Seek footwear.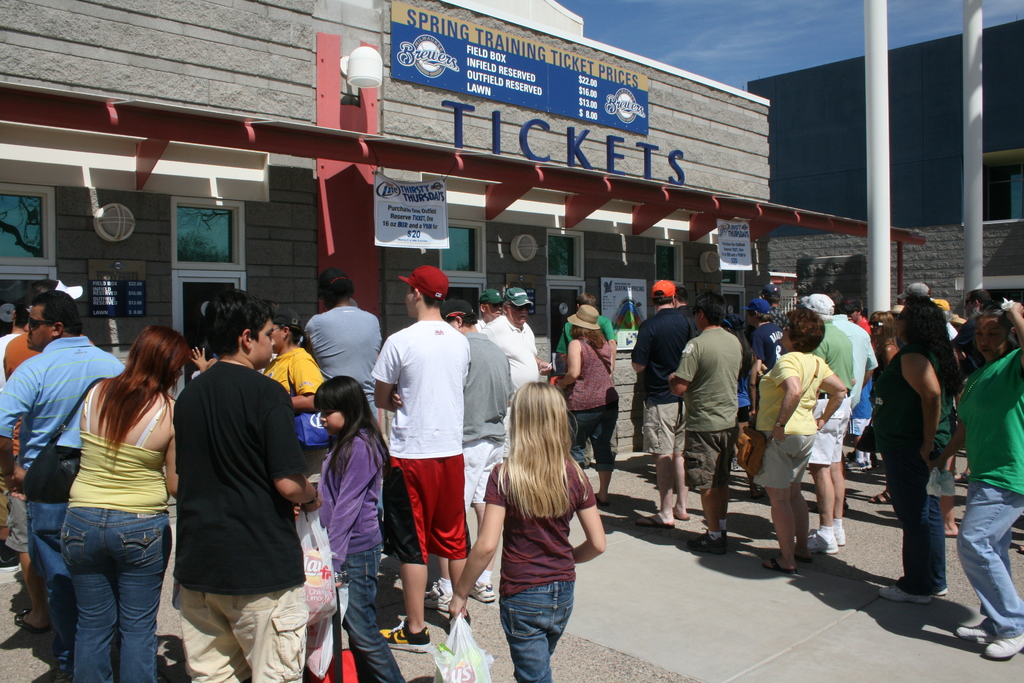
[left=952, top=620, right=994, bottom=646].
